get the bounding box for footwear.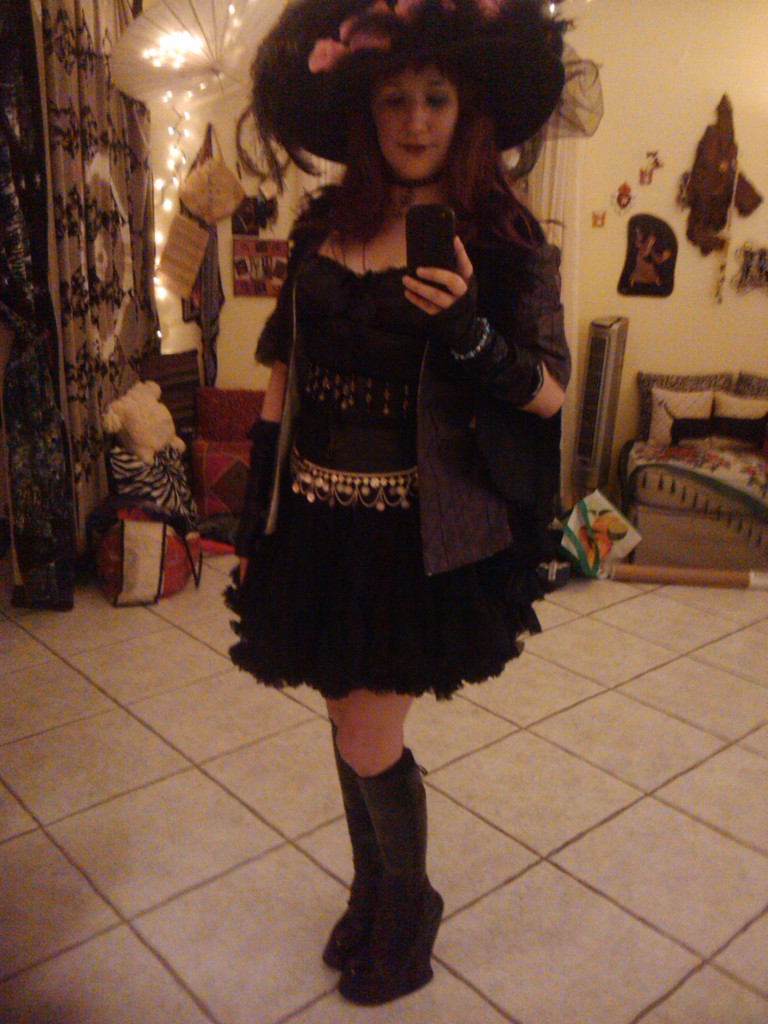
pyautogui.locateOnScreen(335, 753, 446, 1005).
